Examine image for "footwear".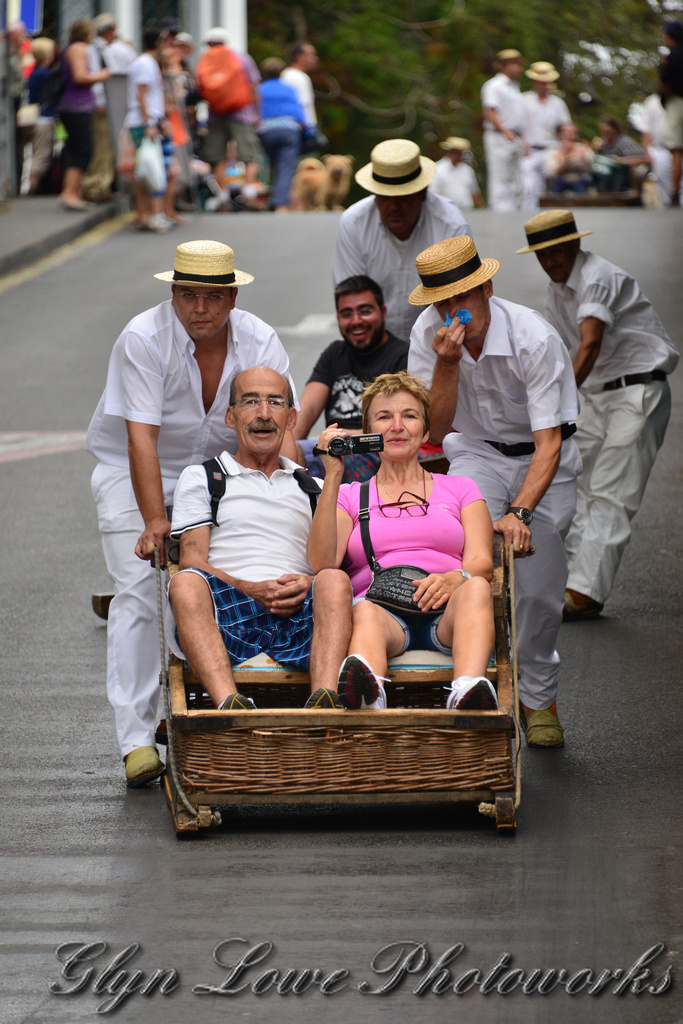
Examination result: [x1=526, y1=712, x2=565, y2=752].
